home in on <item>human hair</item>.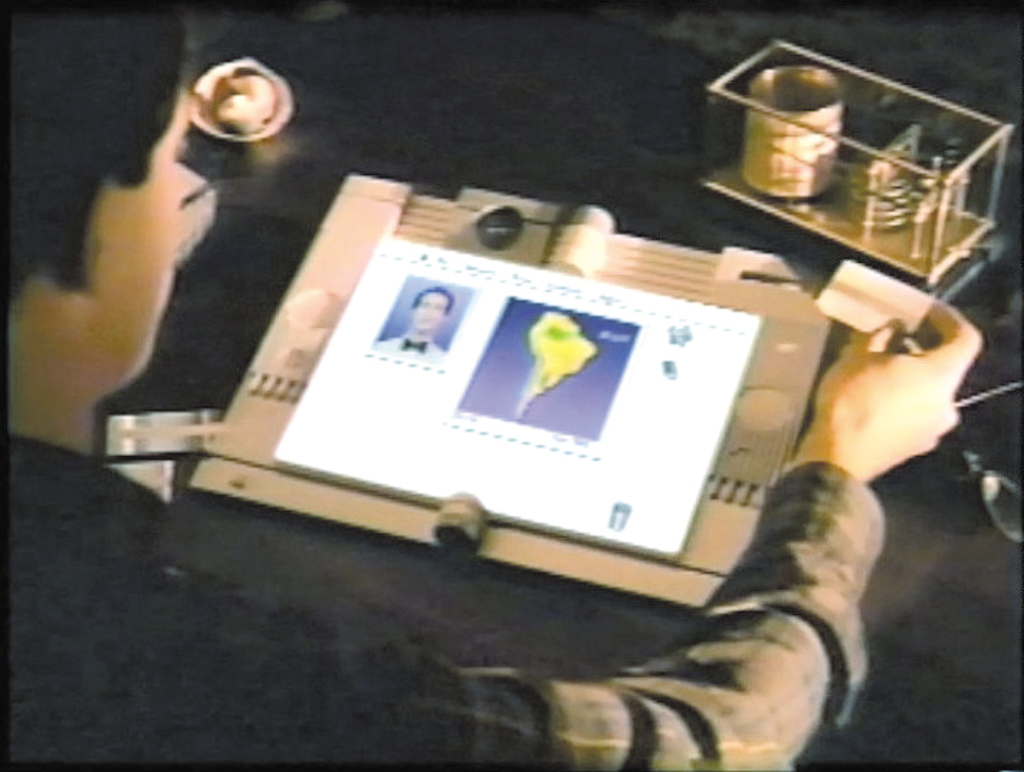
Homed in at box=[407, 280, 453, 321].
